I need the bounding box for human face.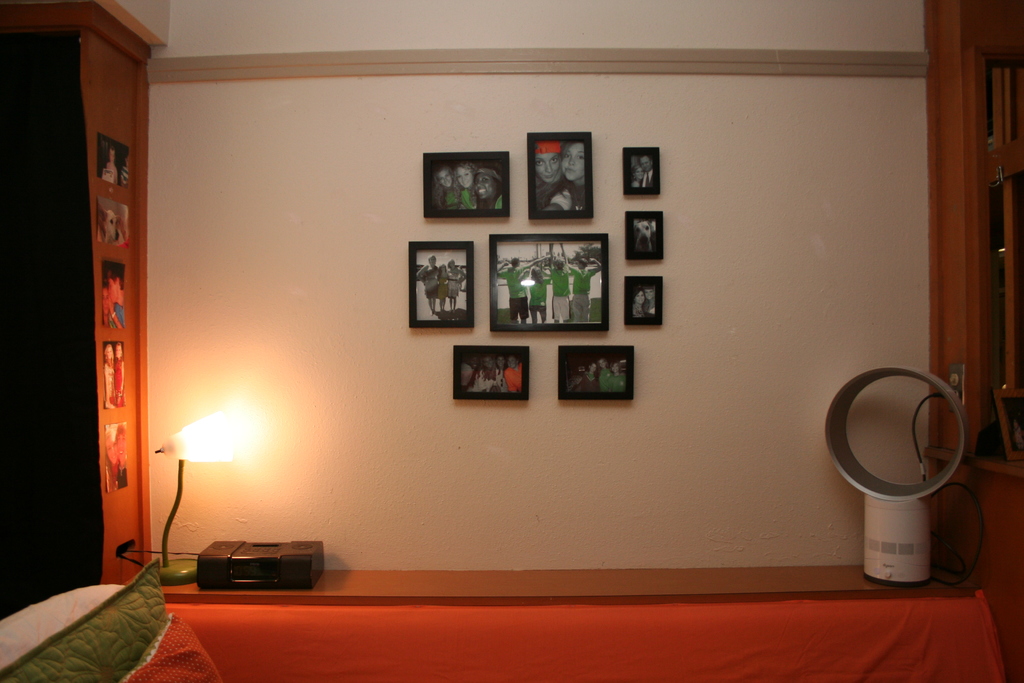
Here it is: select_region(108, 150, 117, 163).
